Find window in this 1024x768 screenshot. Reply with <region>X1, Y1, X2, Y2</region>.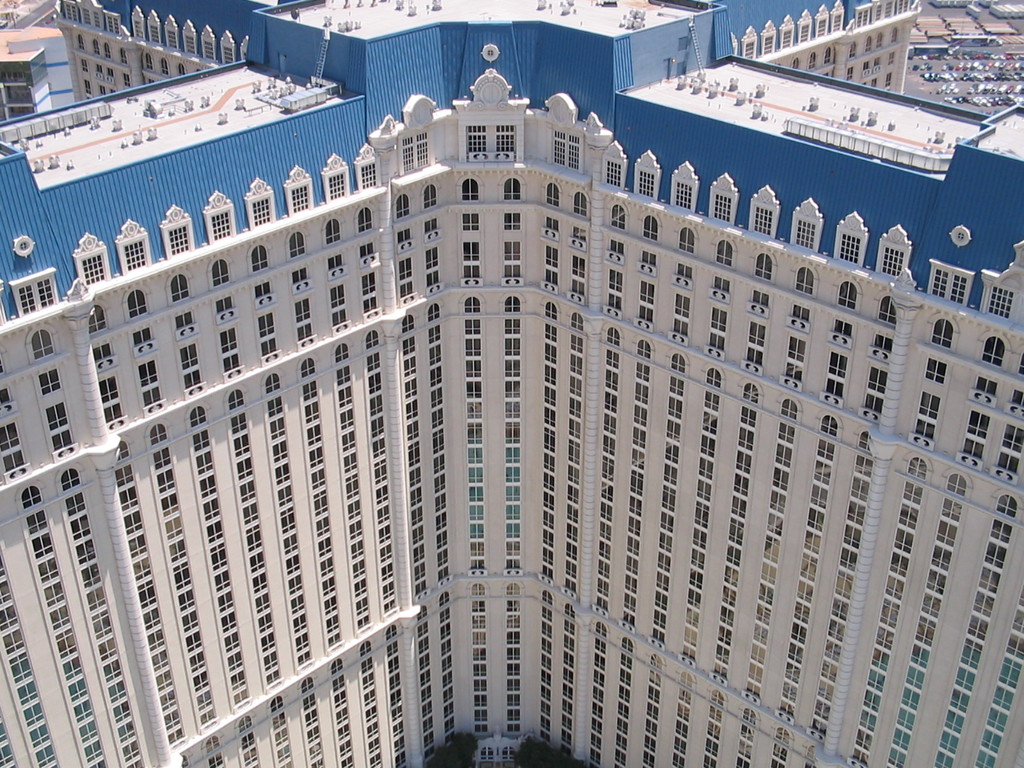
<region>74, 536, 93, 564</region>.
